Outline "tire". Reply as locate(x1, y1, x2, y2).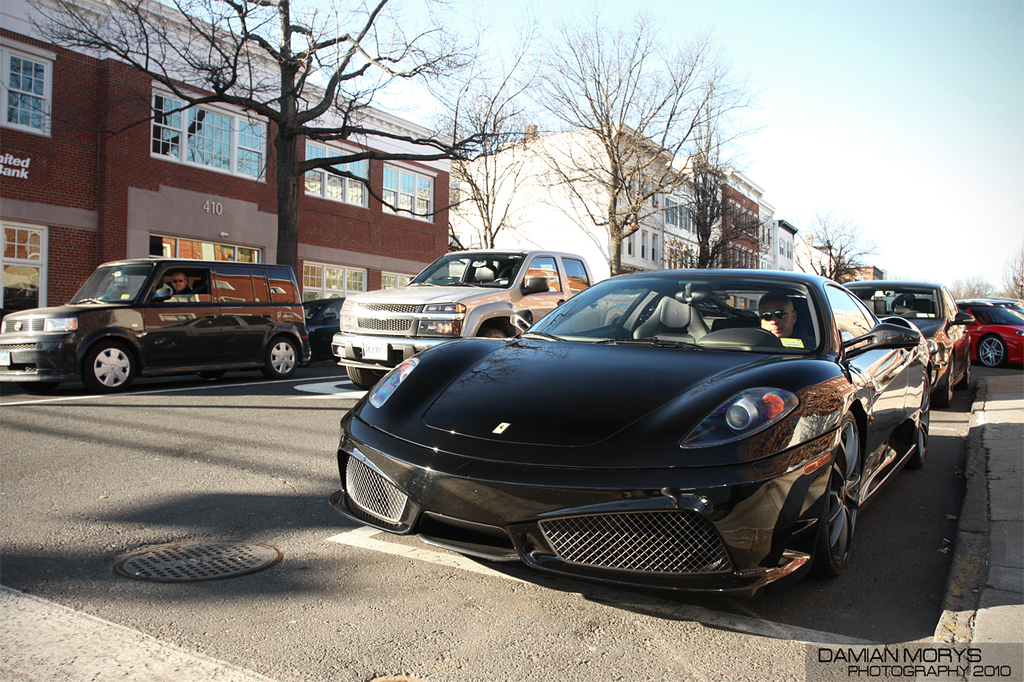
locate(20, 377, 59, 392).
